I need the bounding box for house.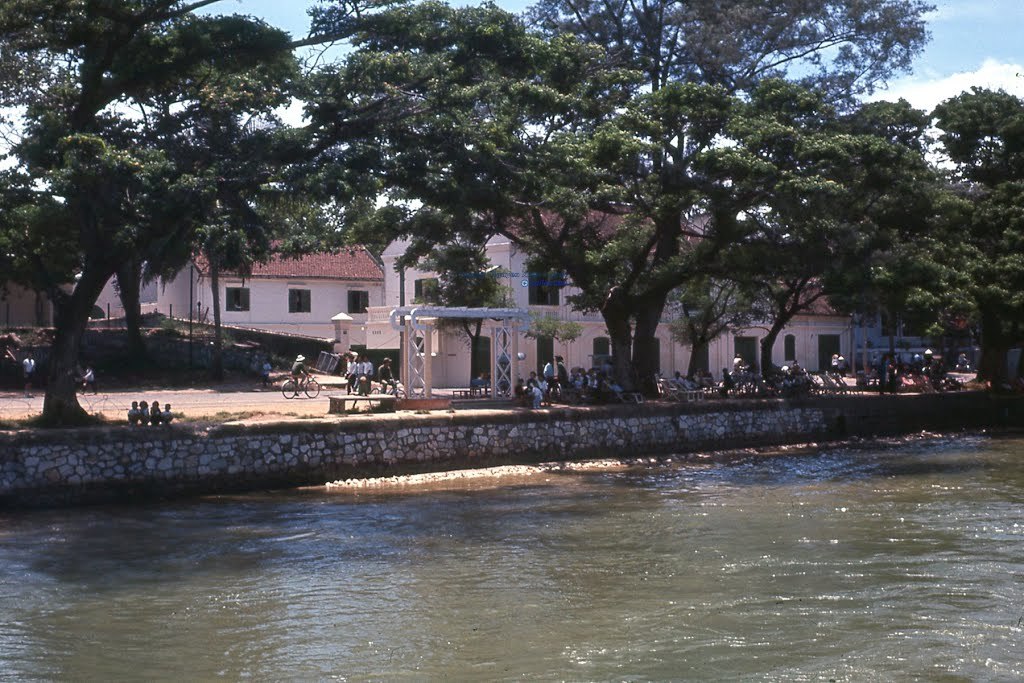
Here it is: BBox(160, 238, 427, 348).
